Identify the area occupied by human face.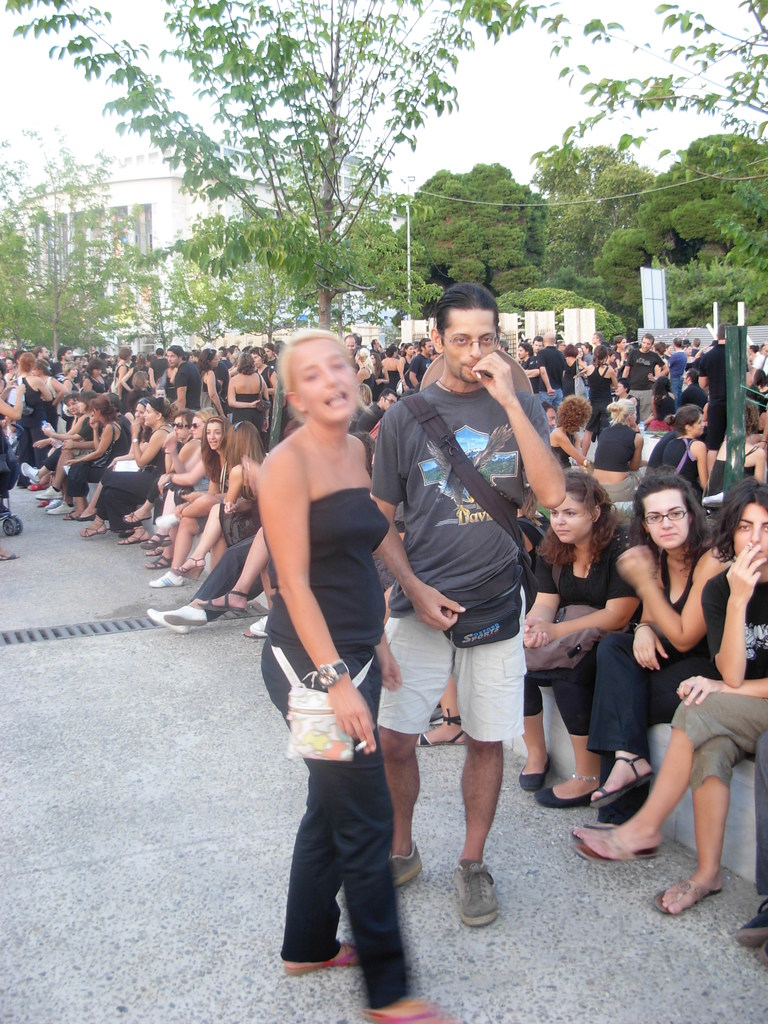
Area: <box>60,345,72,356</box>.
